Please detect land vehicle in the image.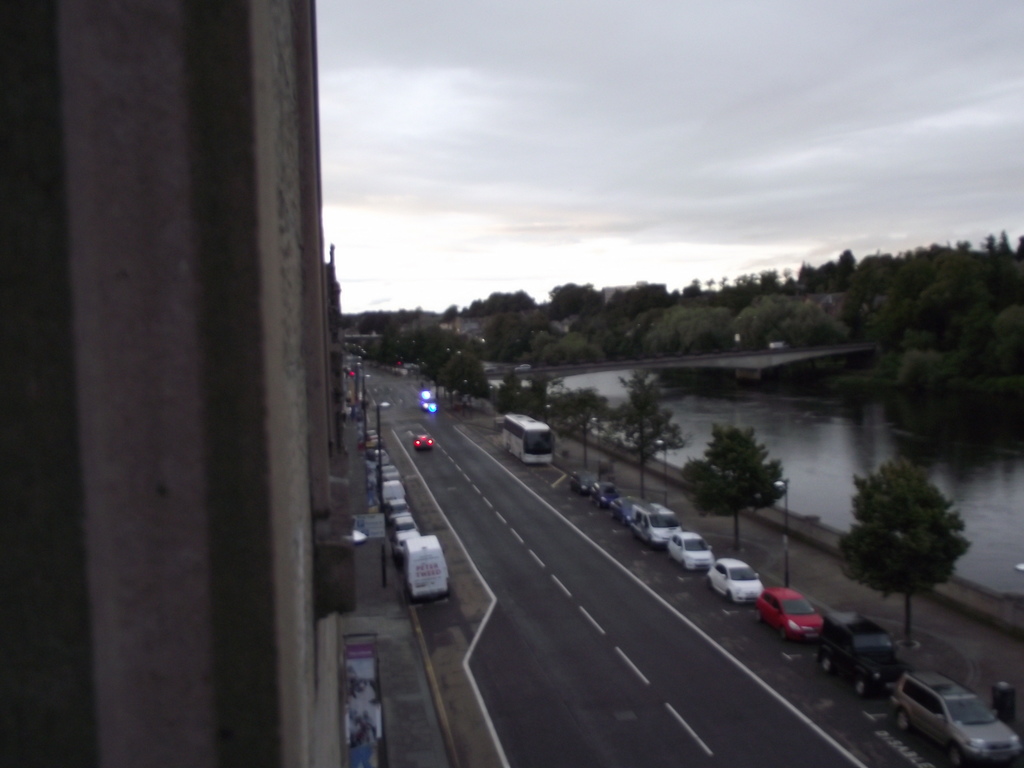
BBox(898, 667, 1023, 767).
